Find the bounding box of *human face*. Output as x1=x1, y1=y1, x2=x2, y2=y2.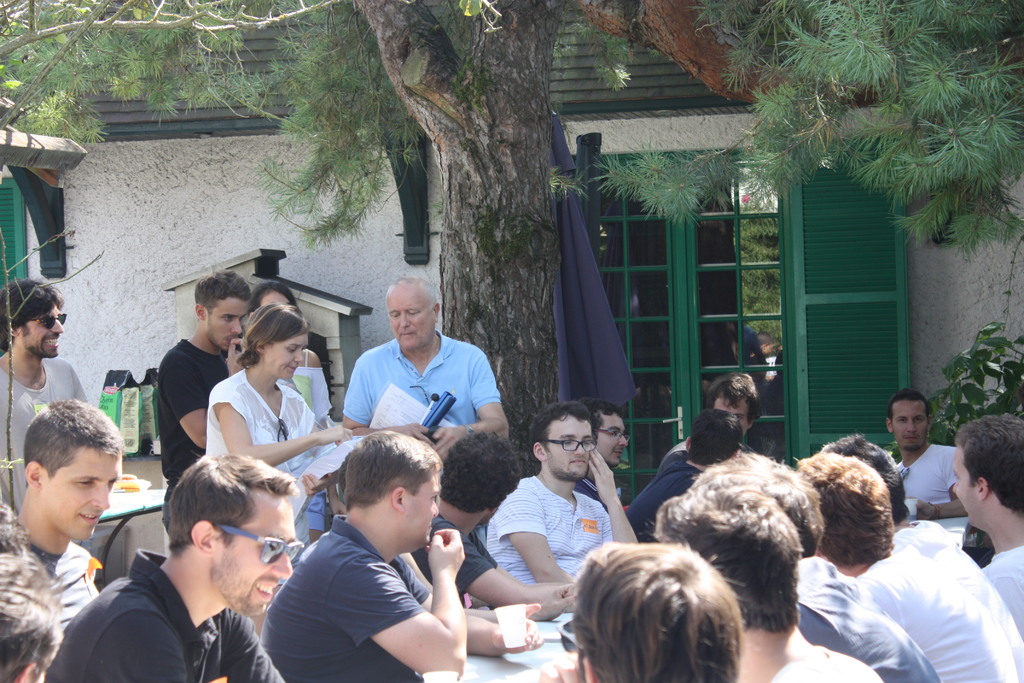
x1=218, y1=499, x2=292, y2=620.
